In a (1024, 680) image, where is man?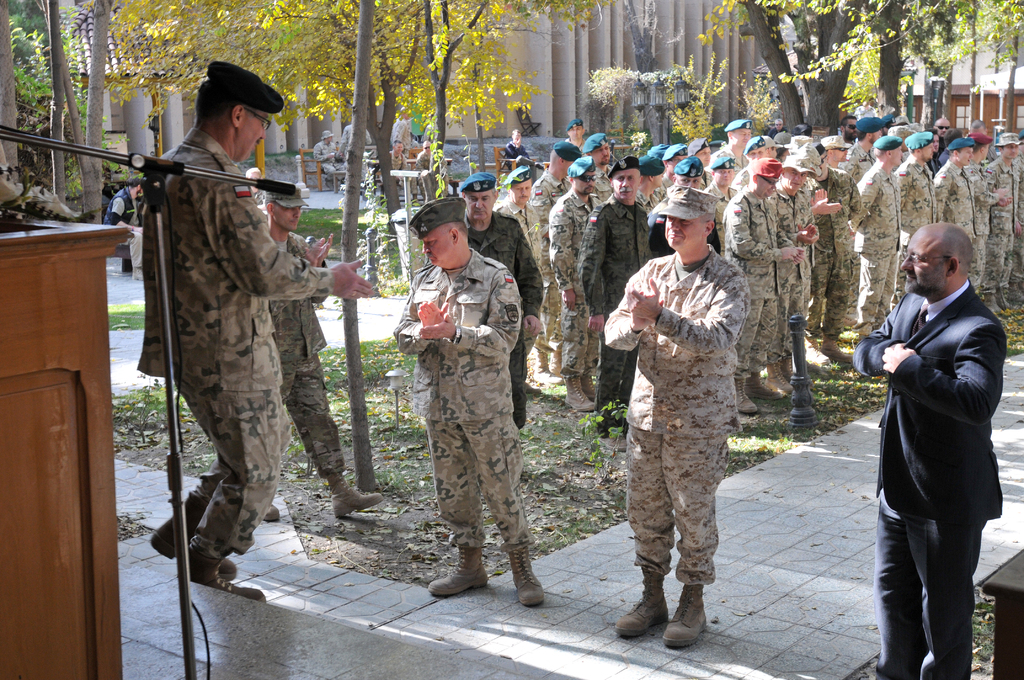
locate(587, 134, 611, 193).
